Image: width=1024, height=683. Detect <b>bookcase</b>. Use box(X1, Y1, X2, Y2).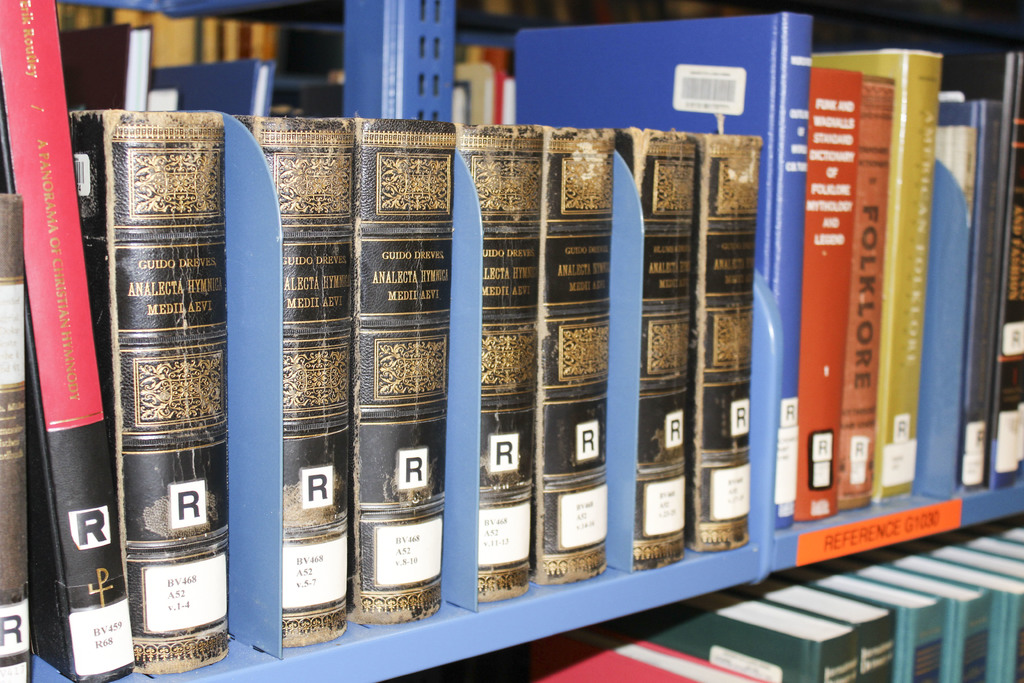
box(0, 0, 1023, 682).
